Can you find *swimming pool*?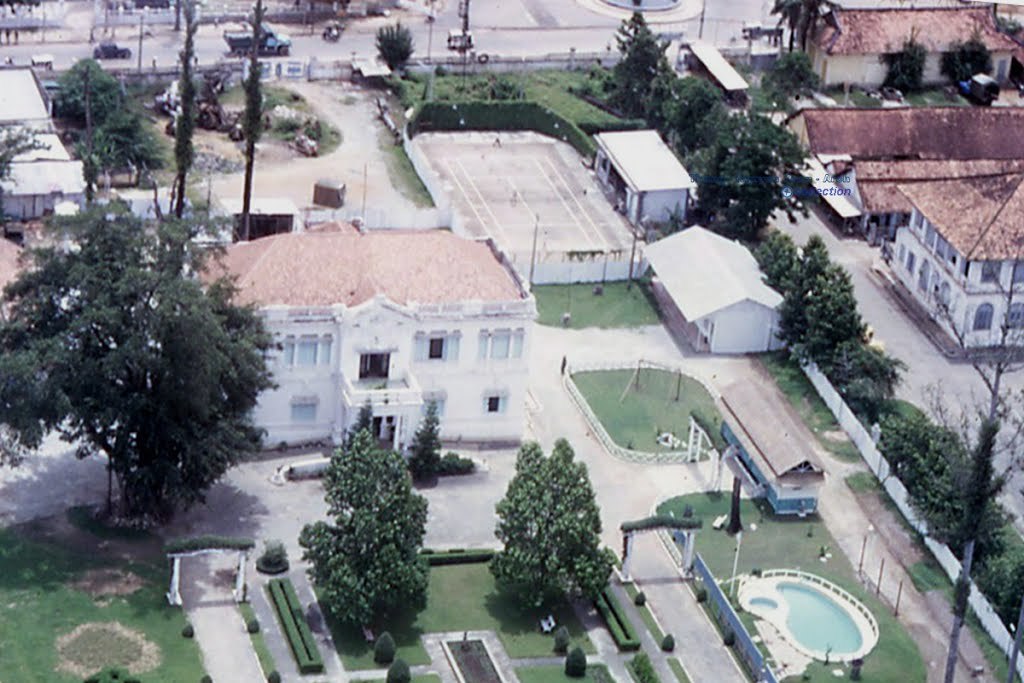
Yes, bounding box: bbox=[744, 595, 780, 608].
